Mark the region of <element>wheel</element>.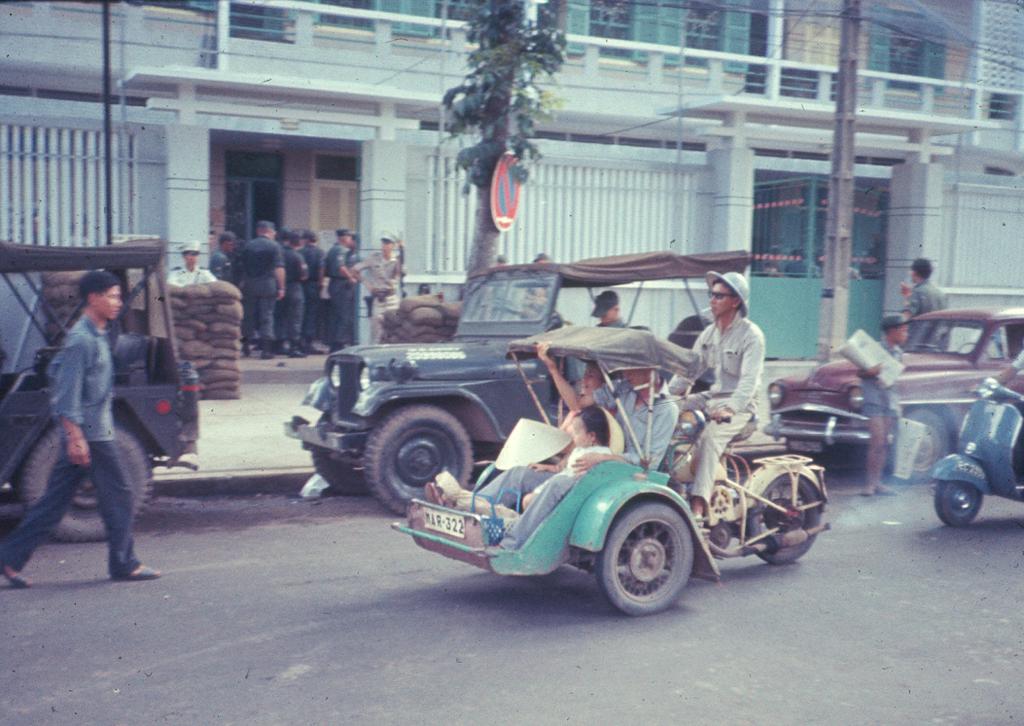
Region: (left=598, top=512, right=697, bottom=616).
